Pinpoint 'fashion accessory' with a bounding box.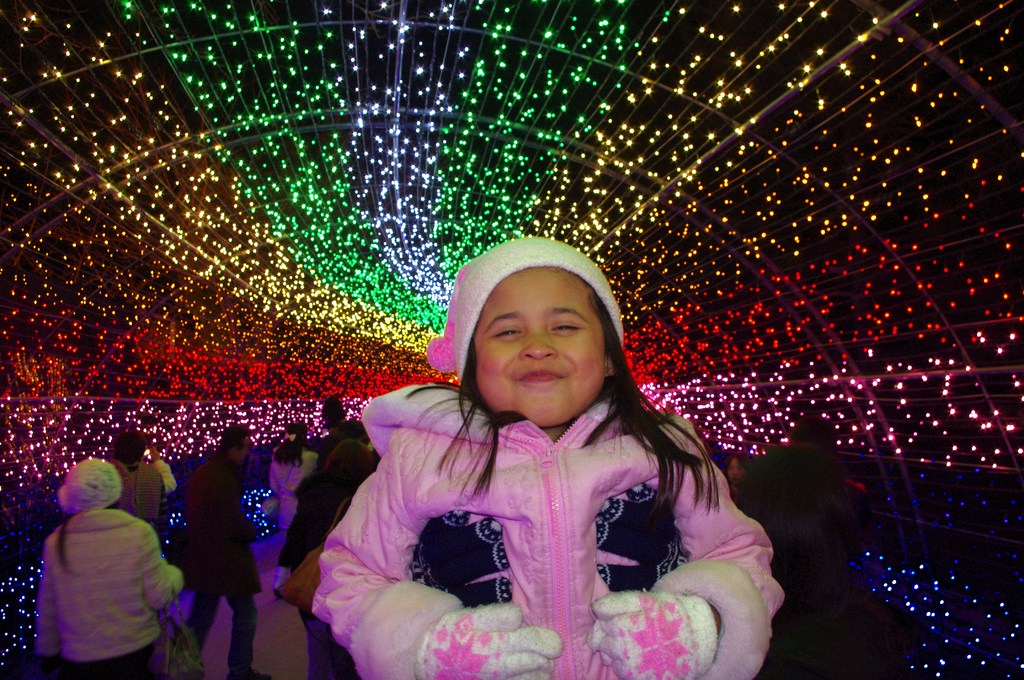
148 587 206 679.
